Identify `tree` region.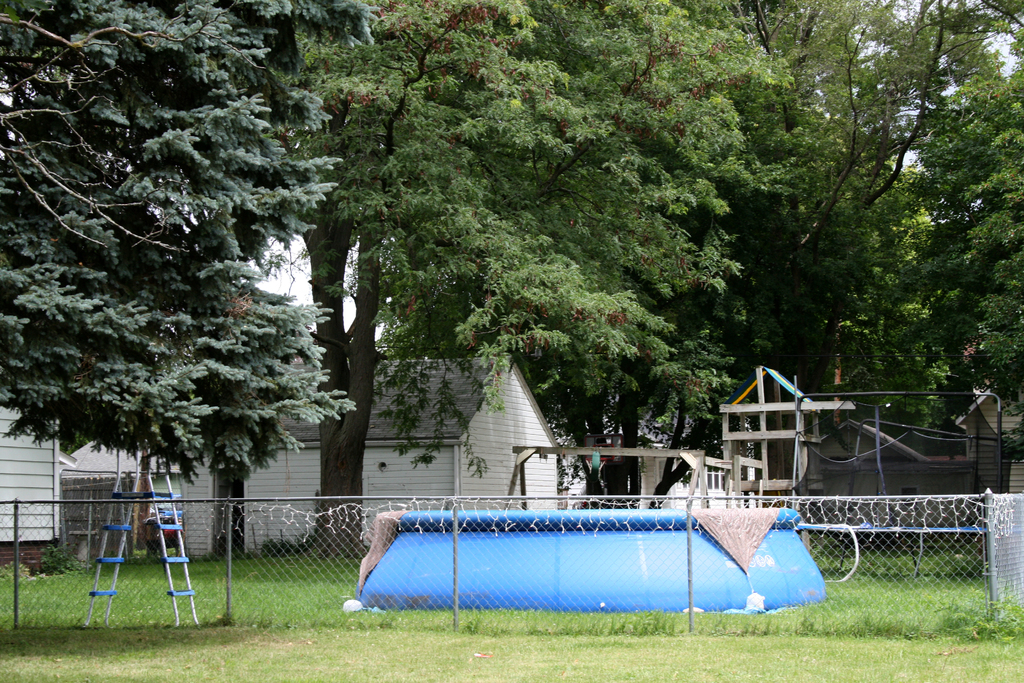
Region: [left=596, top=0, right=971, bottom=446].
